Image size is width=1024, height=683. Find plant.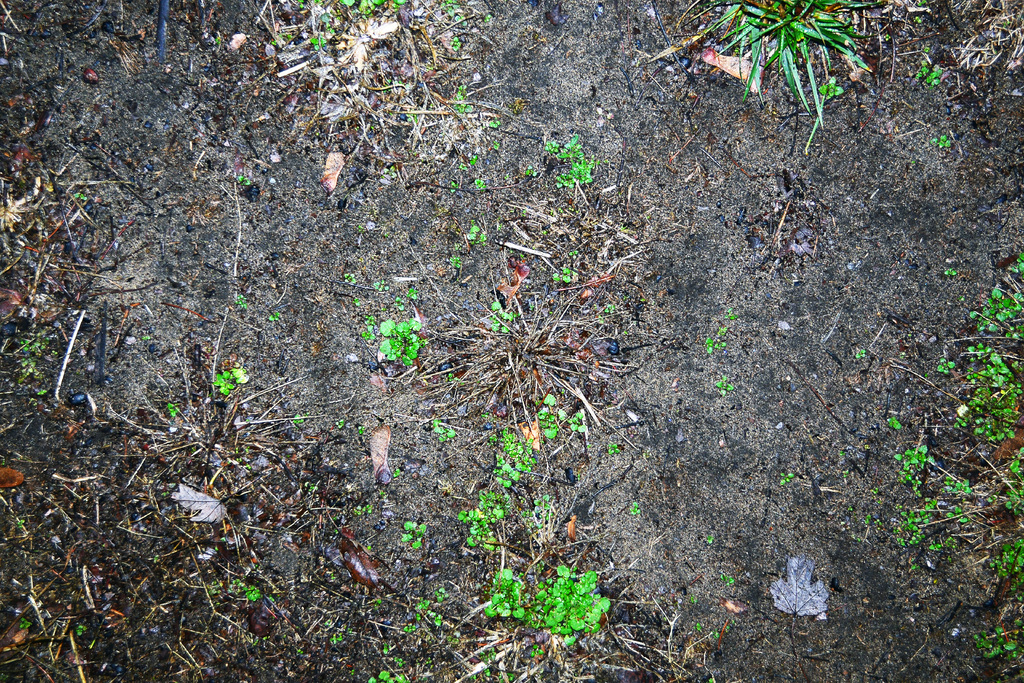
<box>374,597,385,611</box>.
